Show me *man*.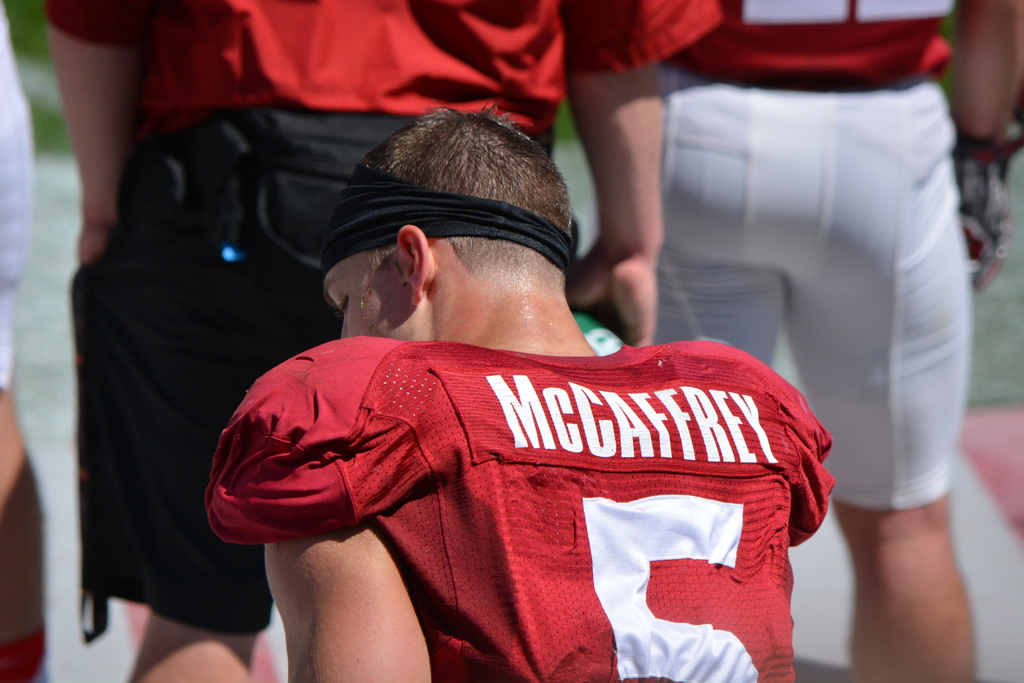
*man* is here: x1=652 y1=0 x2=1023 y2=682.
